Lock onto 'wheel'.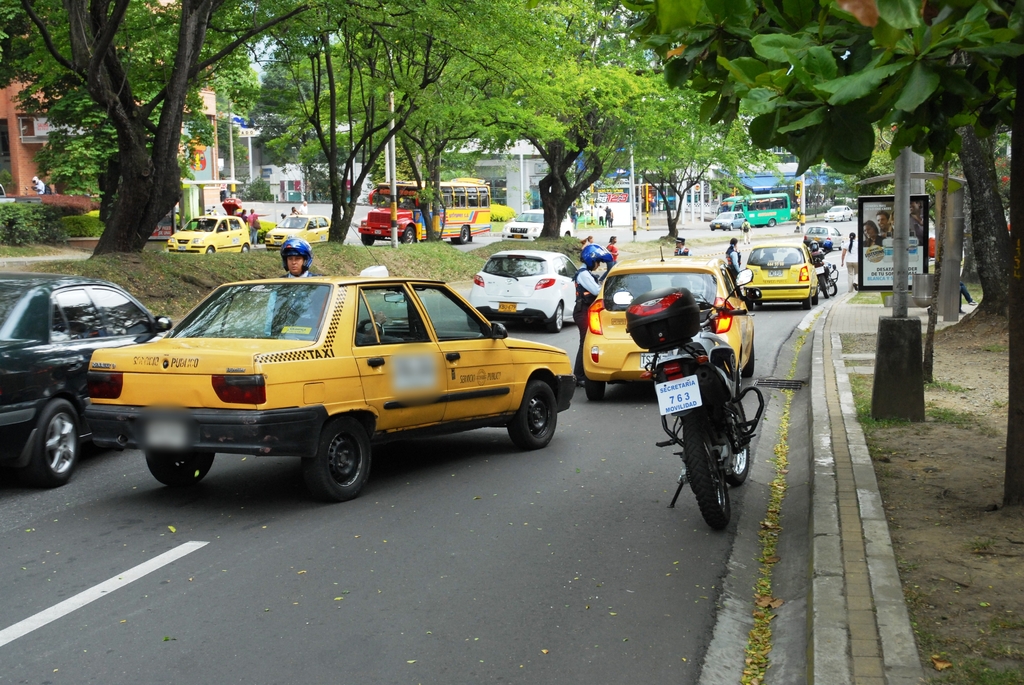
Locked: bbox(243, 241, 249, 251).
